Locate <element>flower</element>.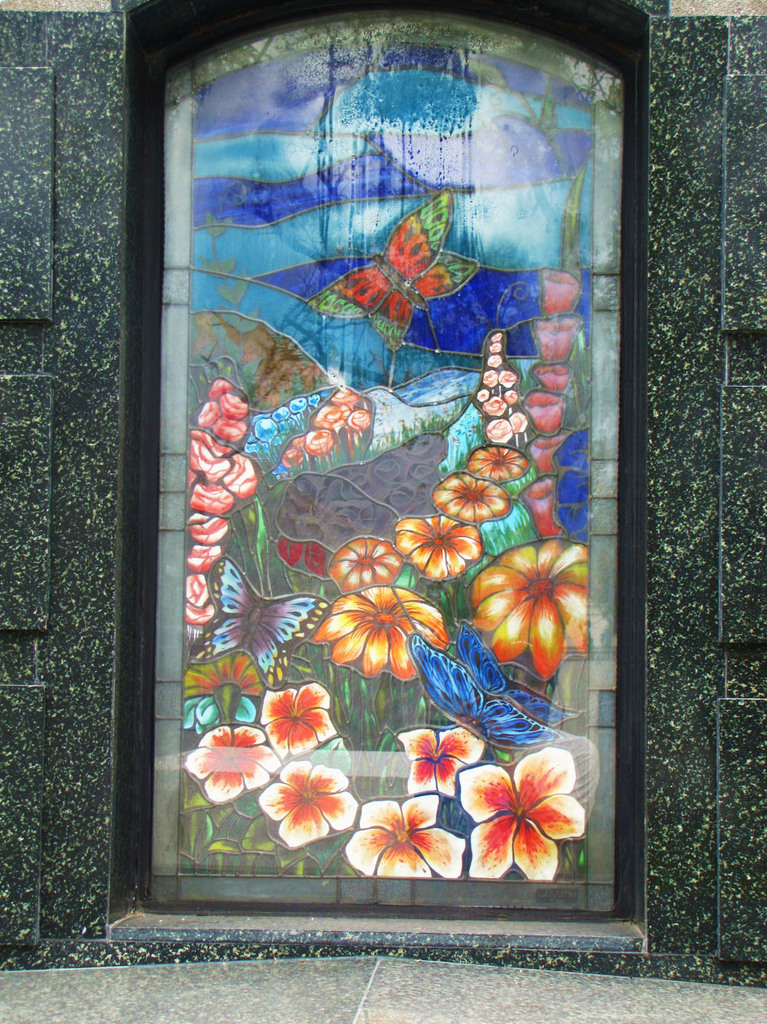
Bounding box: <bbox>199, 401, 217, 425</bbox>.
